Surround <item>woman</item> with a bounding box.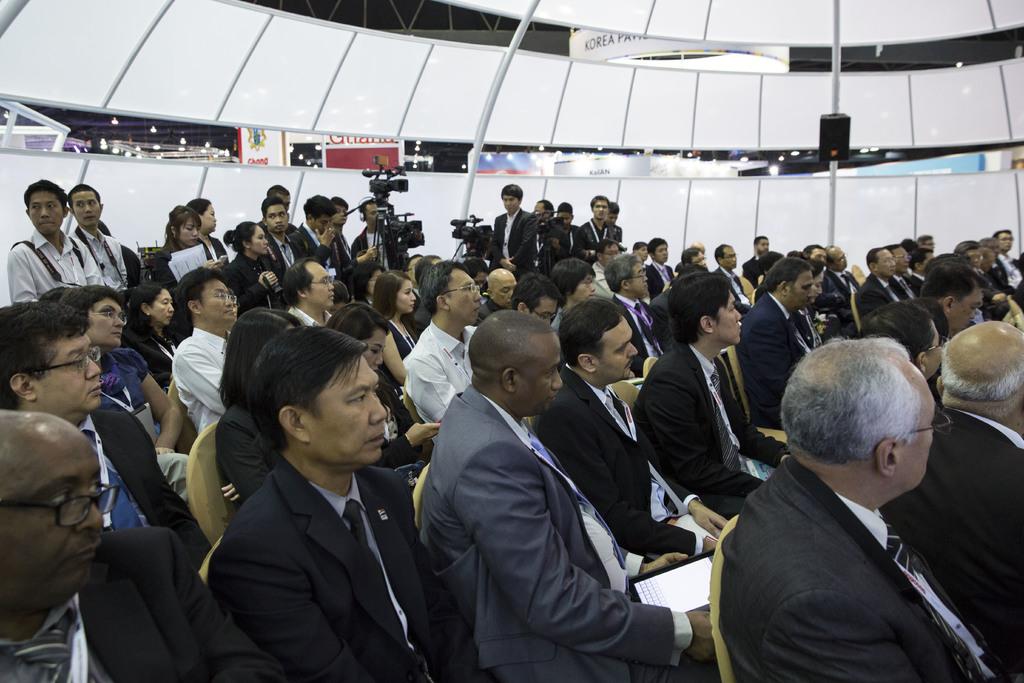
box(184, 195, 232, 280).
